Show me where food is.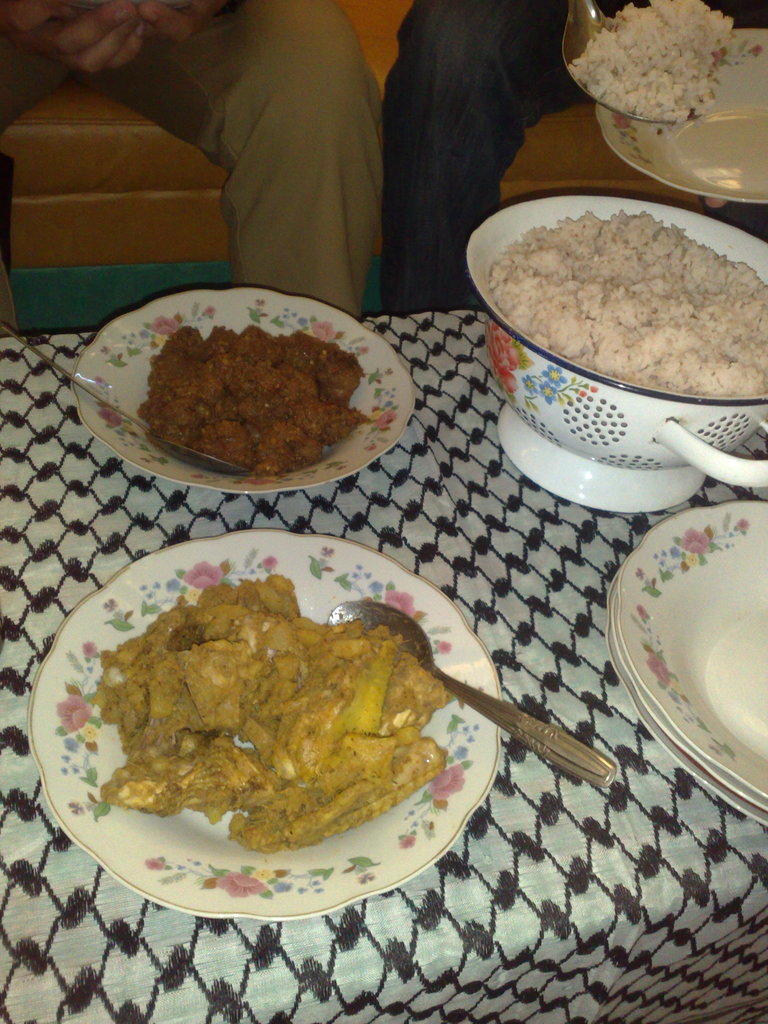
food is at [left=487, top=209, right=767, bottom=394].
